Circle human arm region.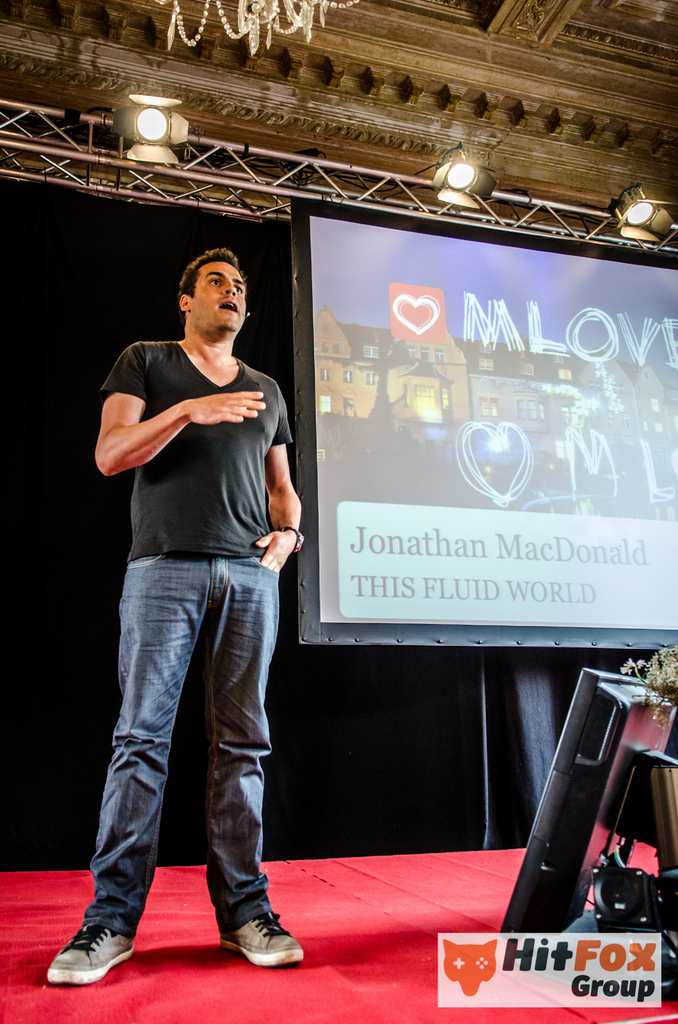
Region: crop(94, 363, 269, 490).
